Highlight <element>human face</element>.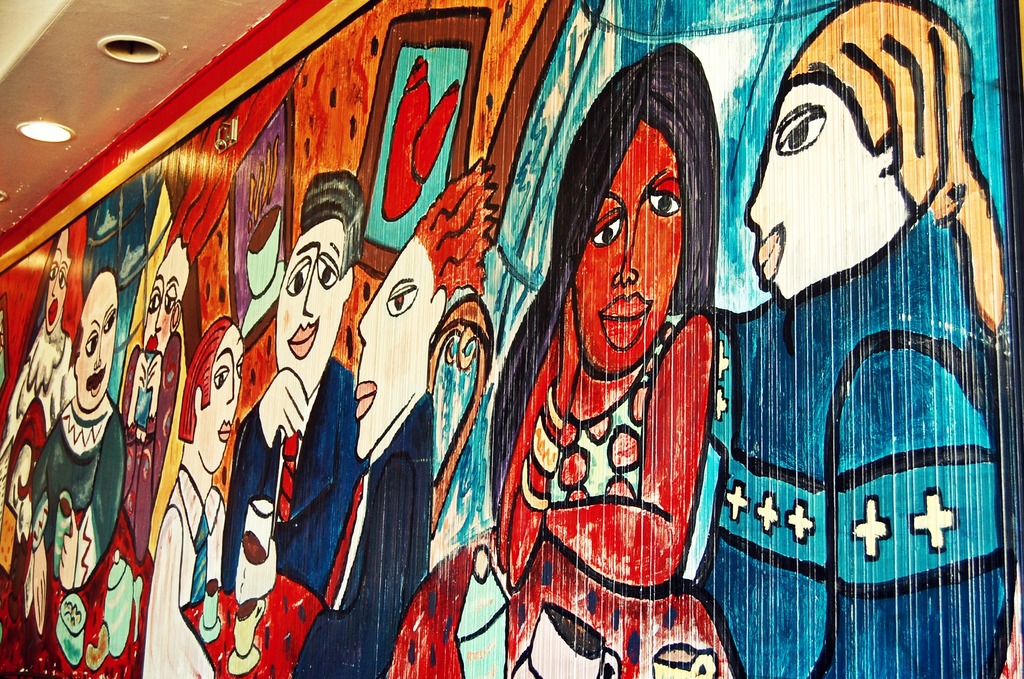
Highlighted region: {"left": 77, "top": 284, "right": 119, "bottom": 413}.
